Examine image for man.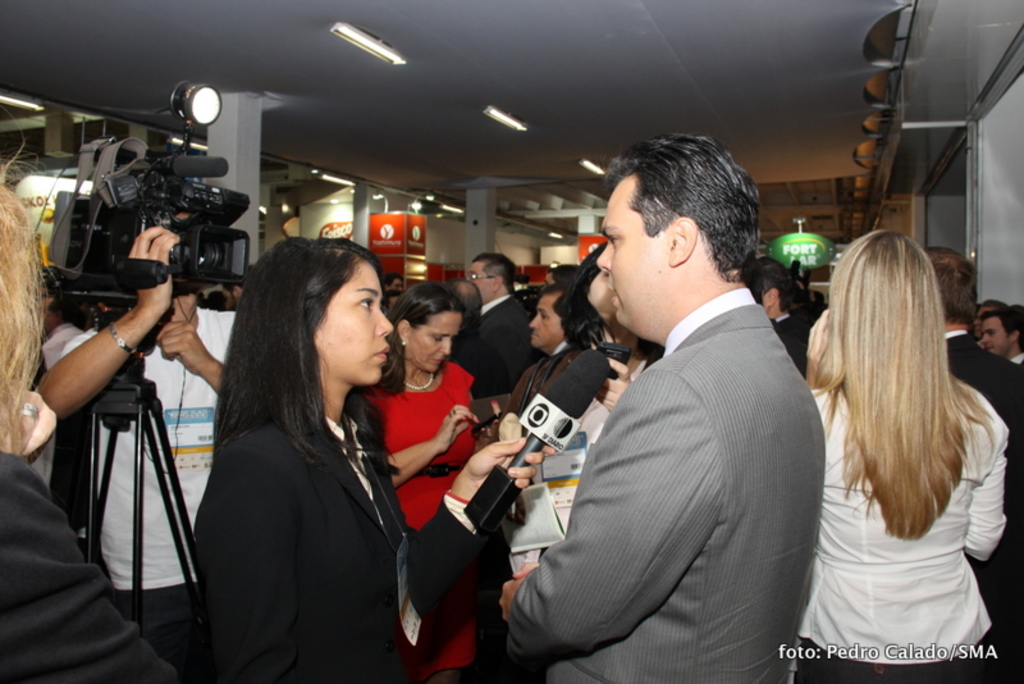
Examination result: bbox=(499, 124, 837, 675).
